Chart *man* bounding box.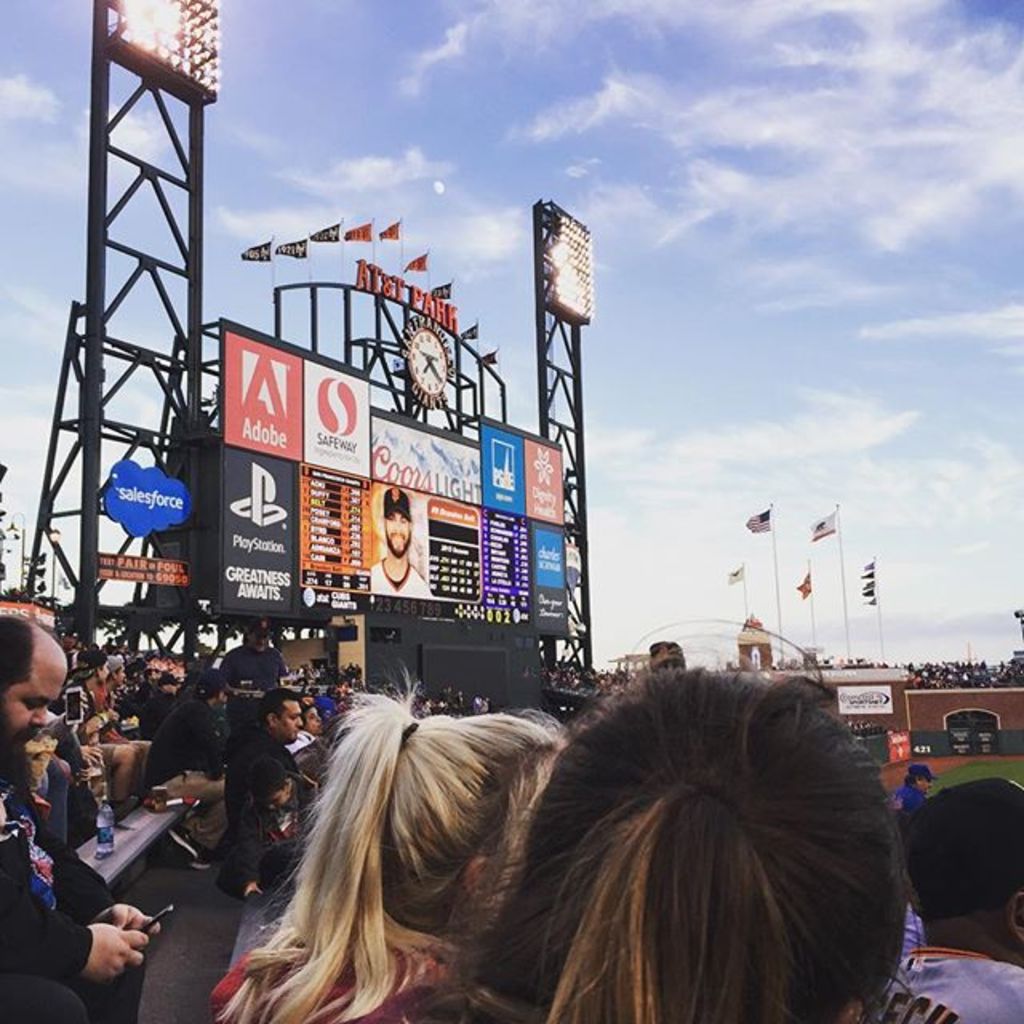
Charted: left=0, top=610, right=158, bottom=1022.
